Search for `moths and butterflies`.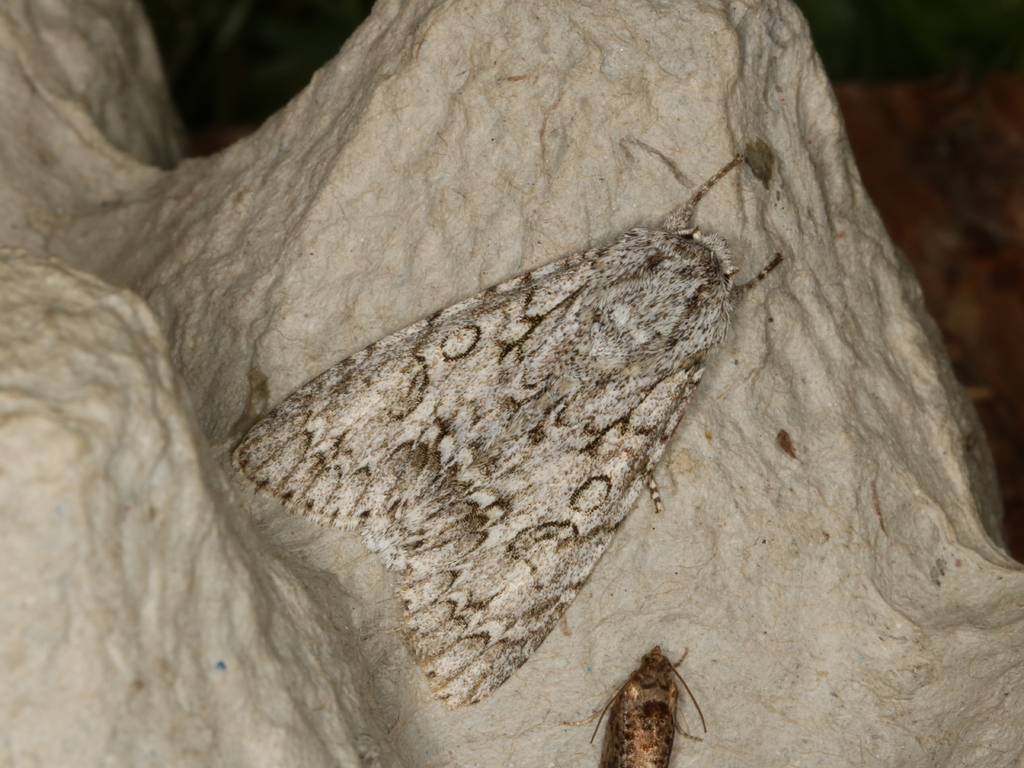
Found at l=225, t=147, r=787, b=710.
